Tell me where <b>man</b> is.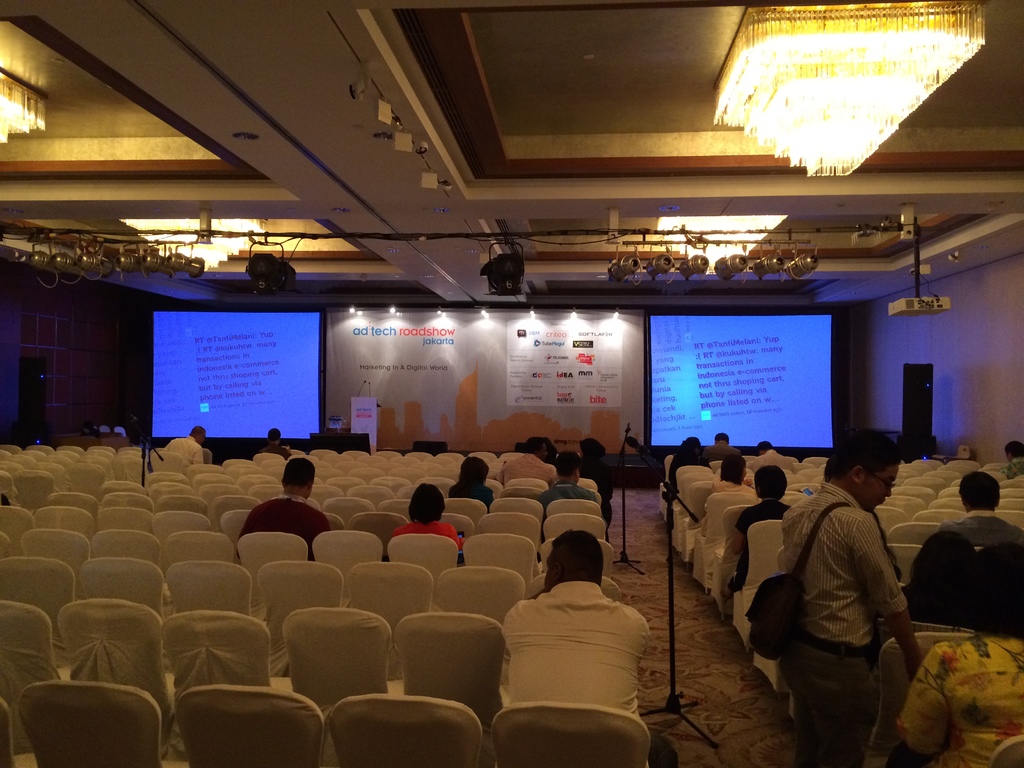
<b>man</b> is at <bbox>262, 427, 294, 458</bbox>.
